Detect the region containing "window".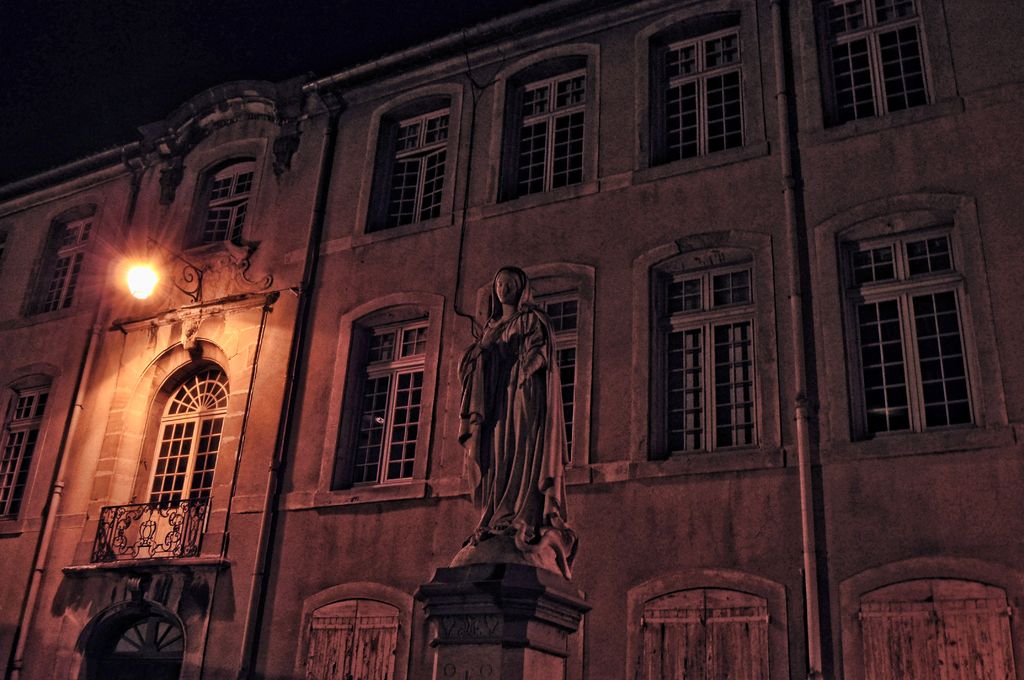
347:83:467:250.
